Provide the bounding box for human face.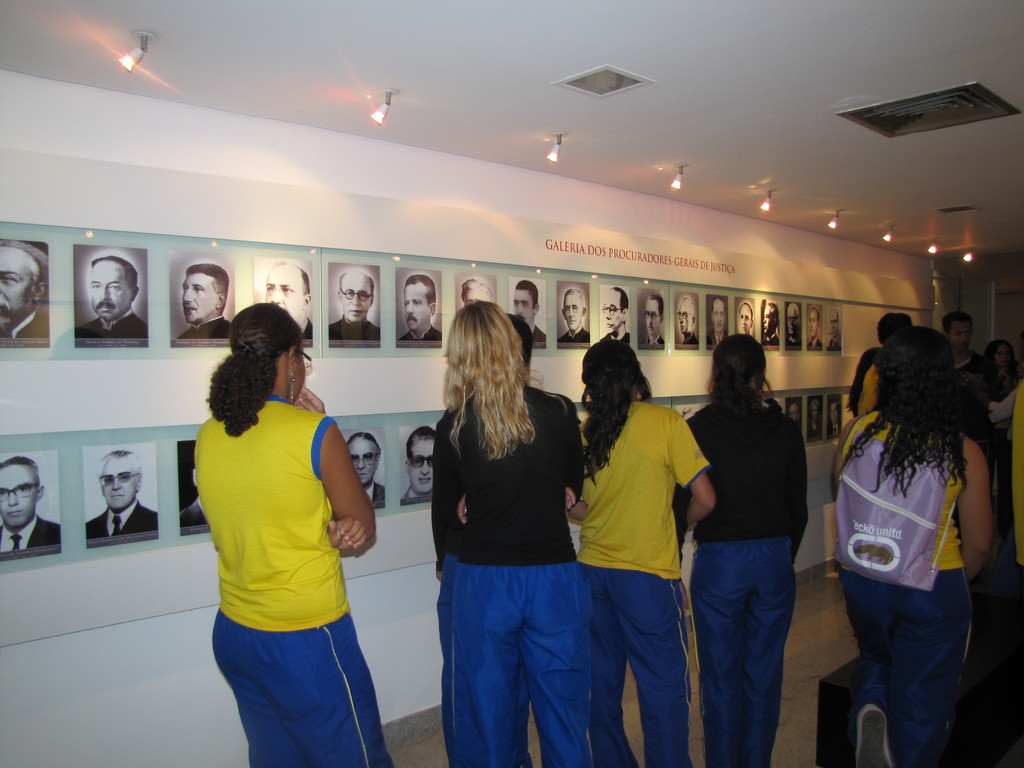
[x1=761, y1=303, x2=775, y2=339].
